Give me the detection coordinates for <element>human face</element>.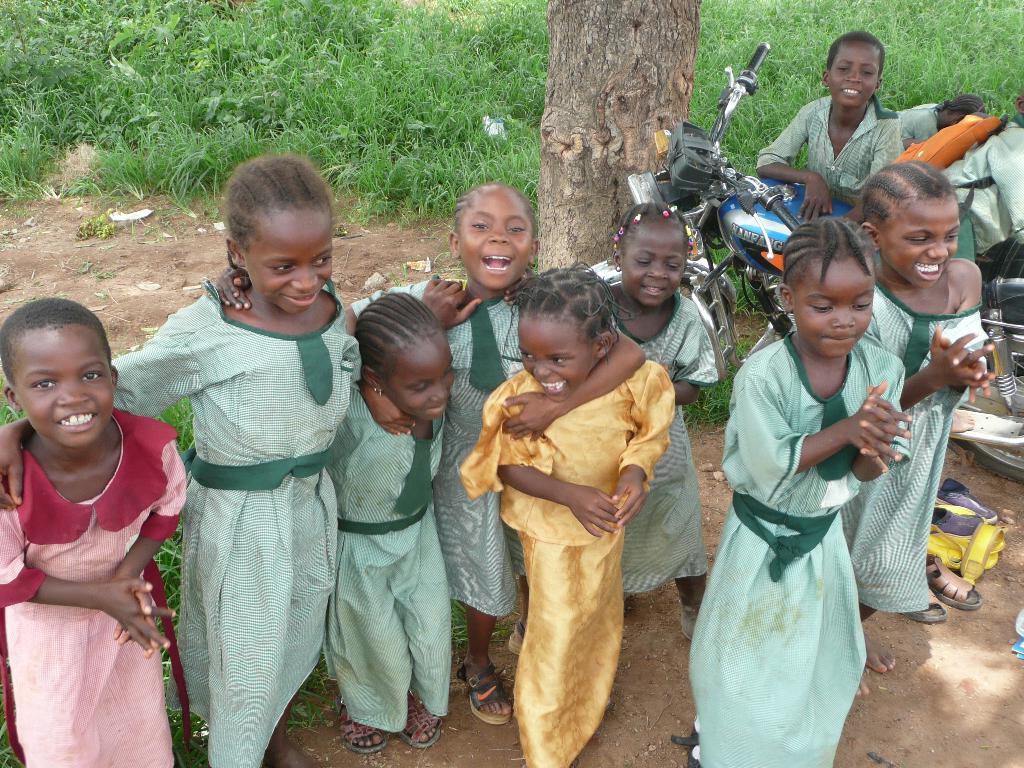
BBox(385, 340, 451, 421).
